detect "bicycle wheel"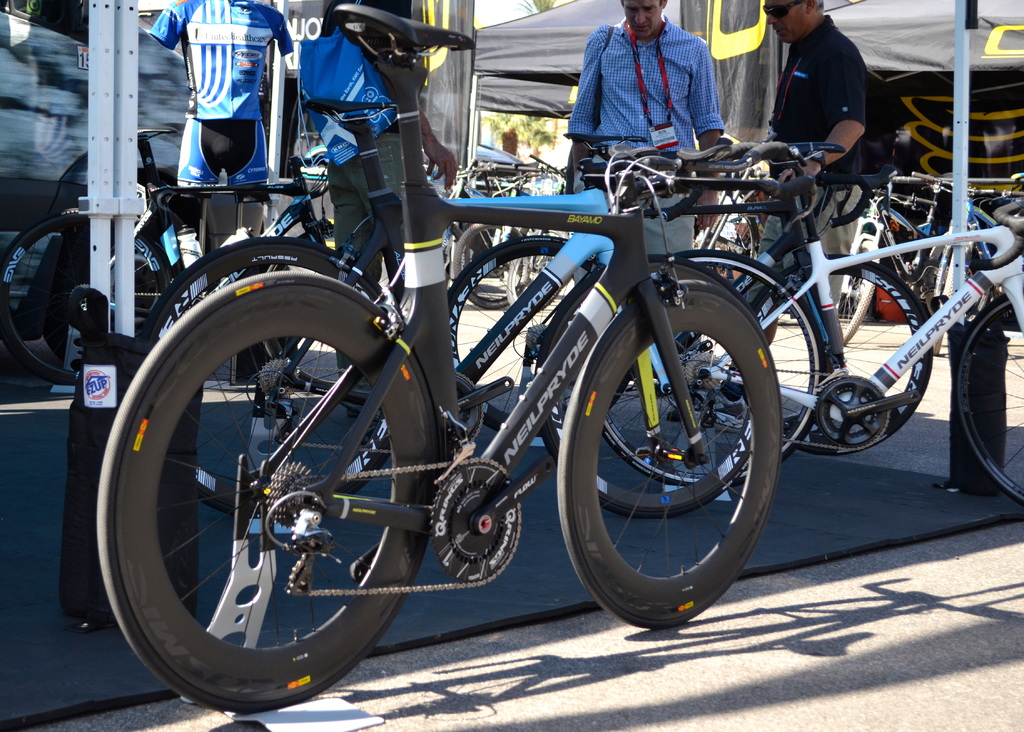
box(448, 234, 595, 434)
